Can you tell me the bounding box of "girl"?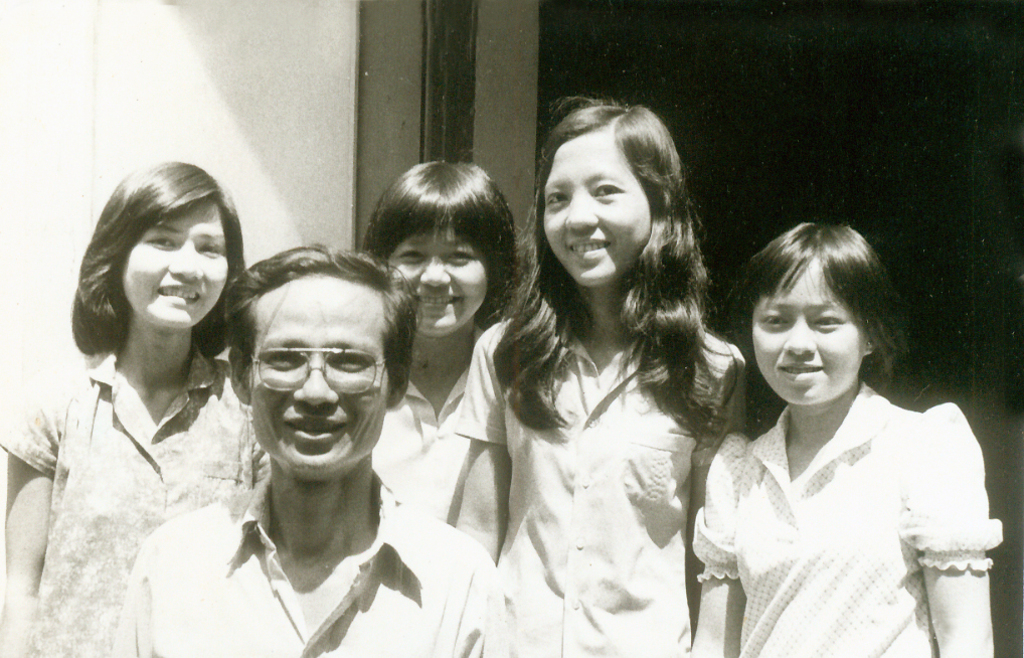
bbox=[358, 160, 514, 519].
